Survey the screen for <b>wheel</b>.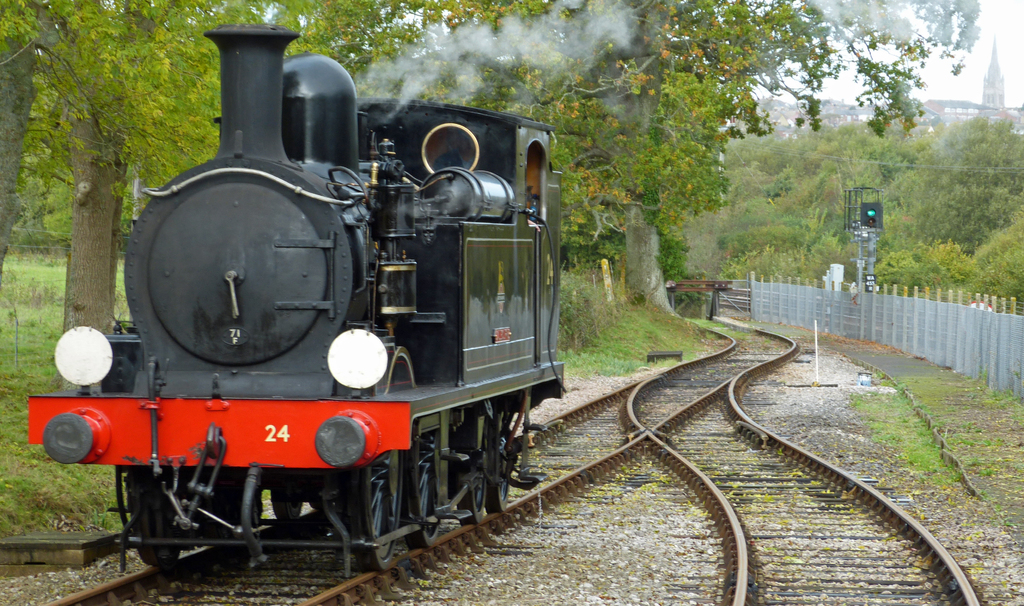
Survey found: (346,453,405,570).
